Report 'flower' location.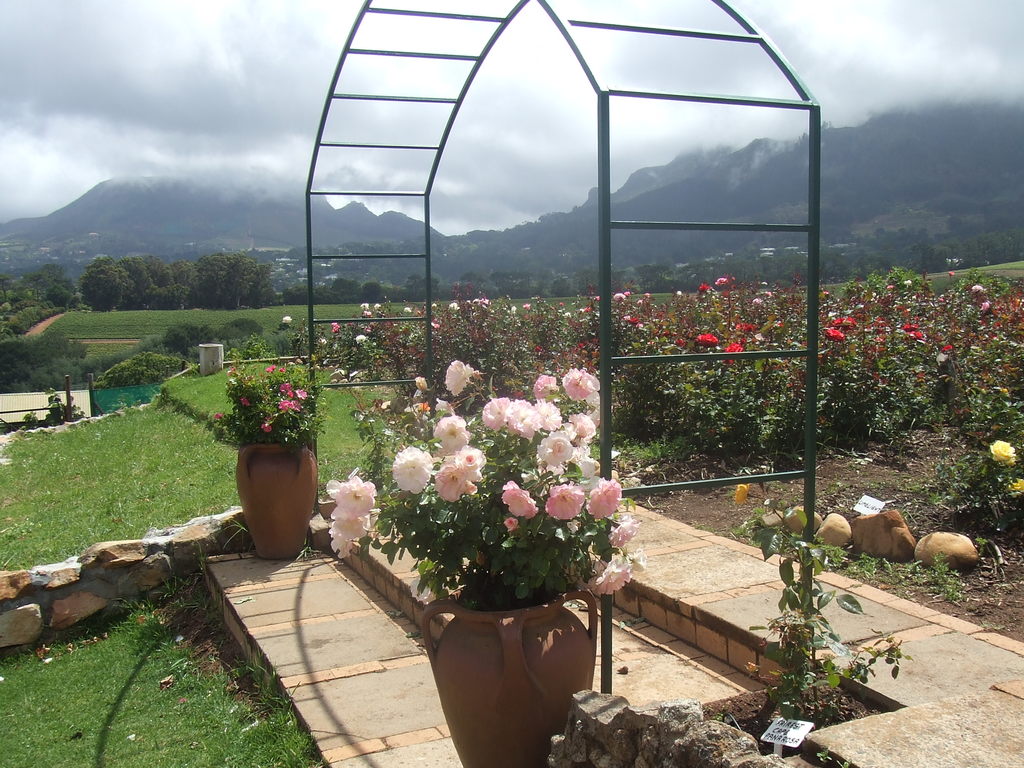
Report: locate(408, 575, 435, 605).
